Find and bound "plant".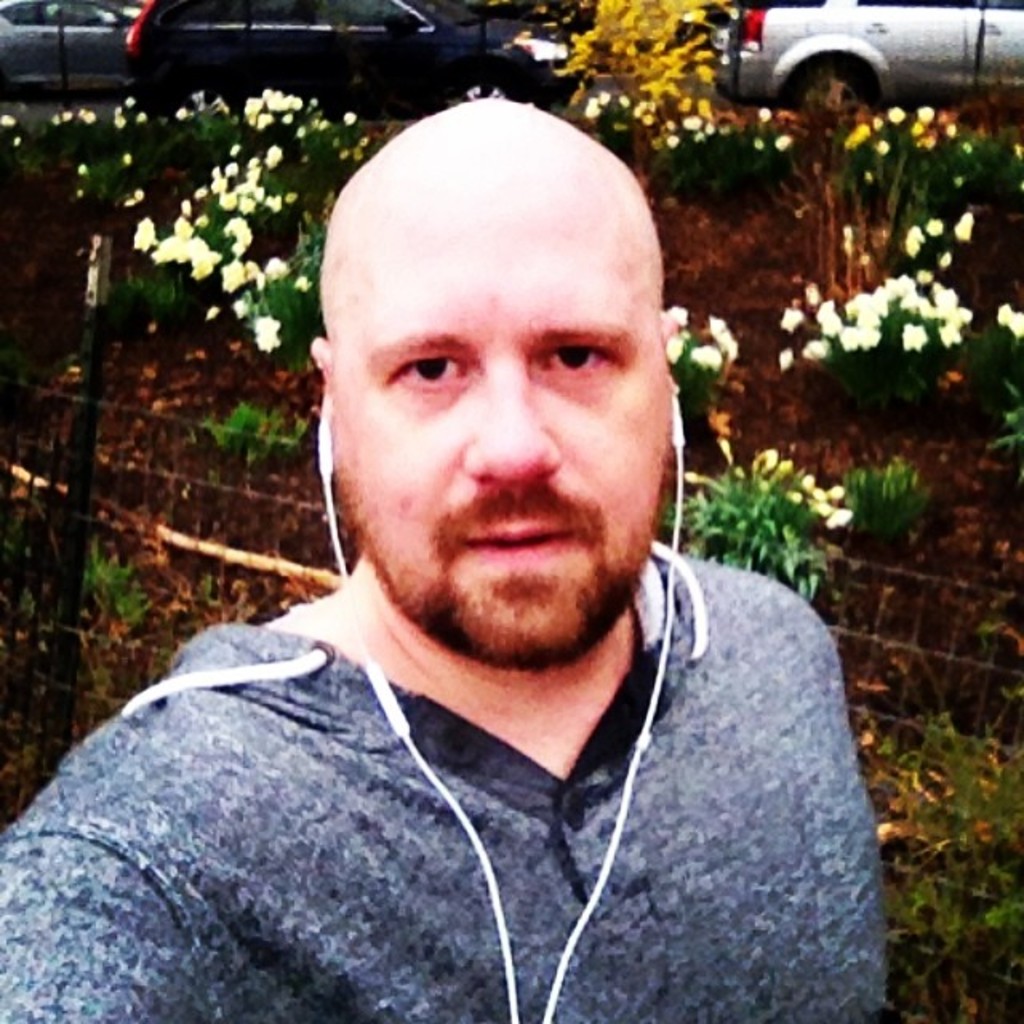
Bound: x1=0, y1=509, x2=34, y2=622.
